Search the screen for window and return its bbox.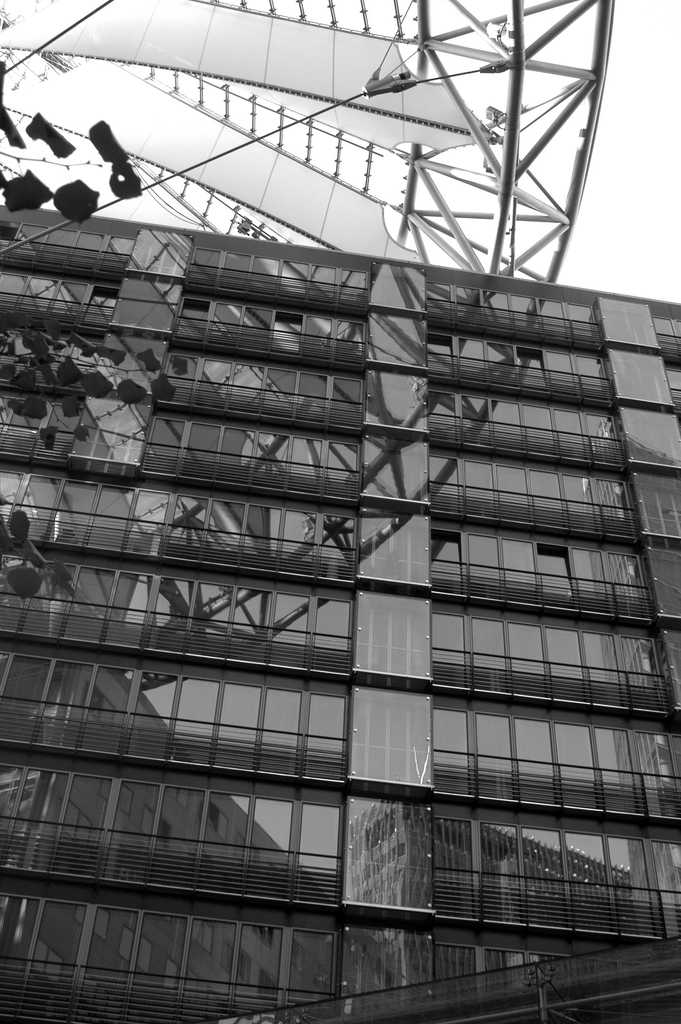
Found: left=666, top=356, right=680, bottom=402.
